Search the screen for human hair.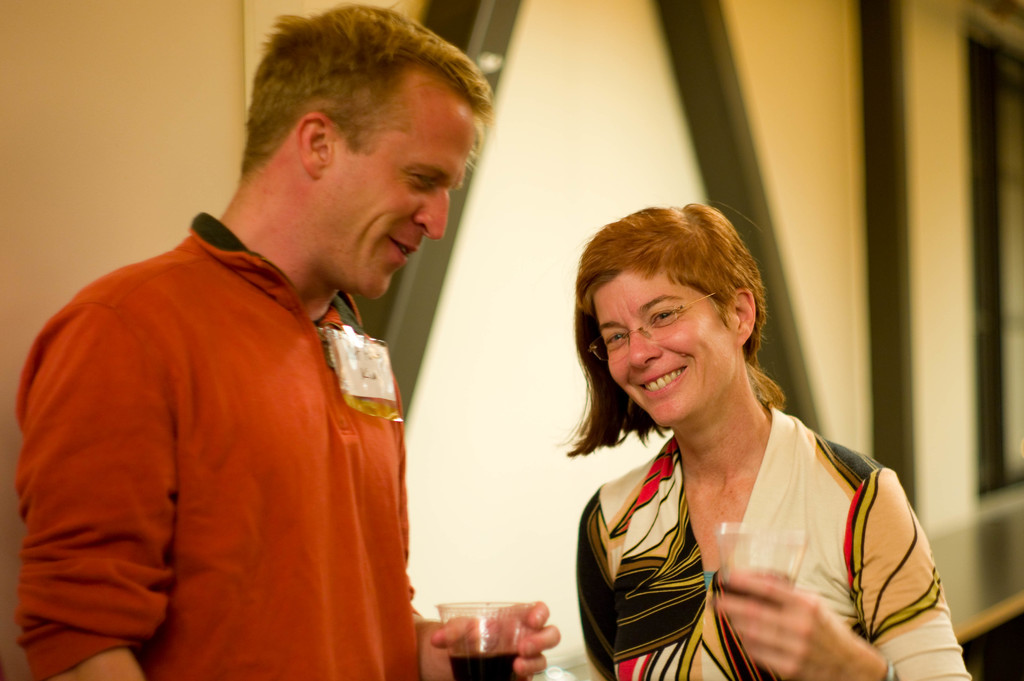
Found at Rect(580, 207, 775, 426).
